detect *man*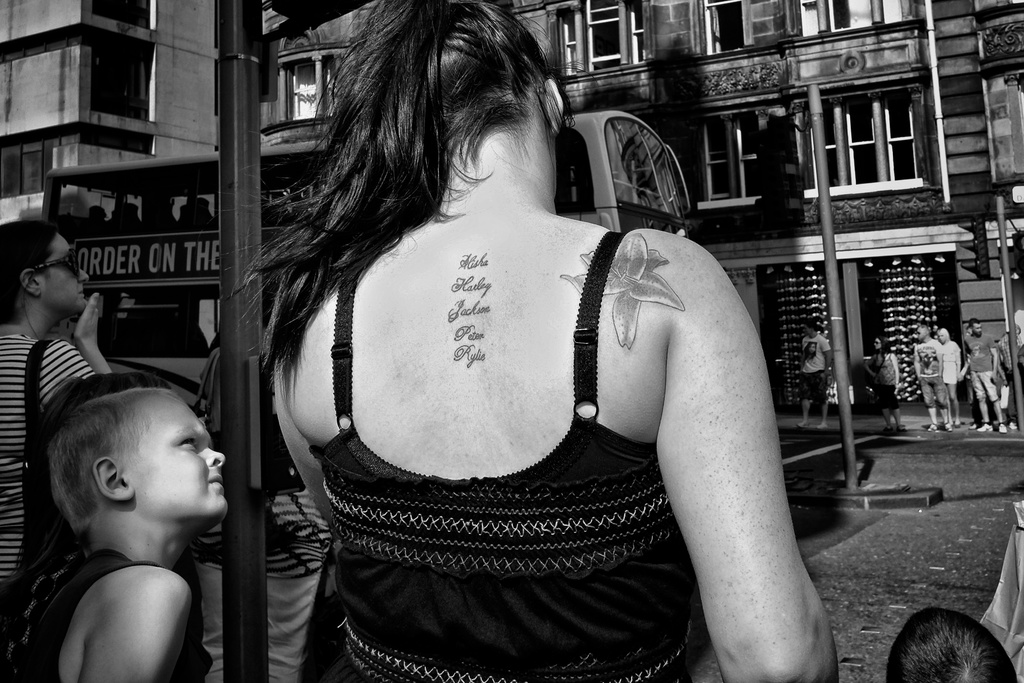
crop(910, 317, 952, 436)
